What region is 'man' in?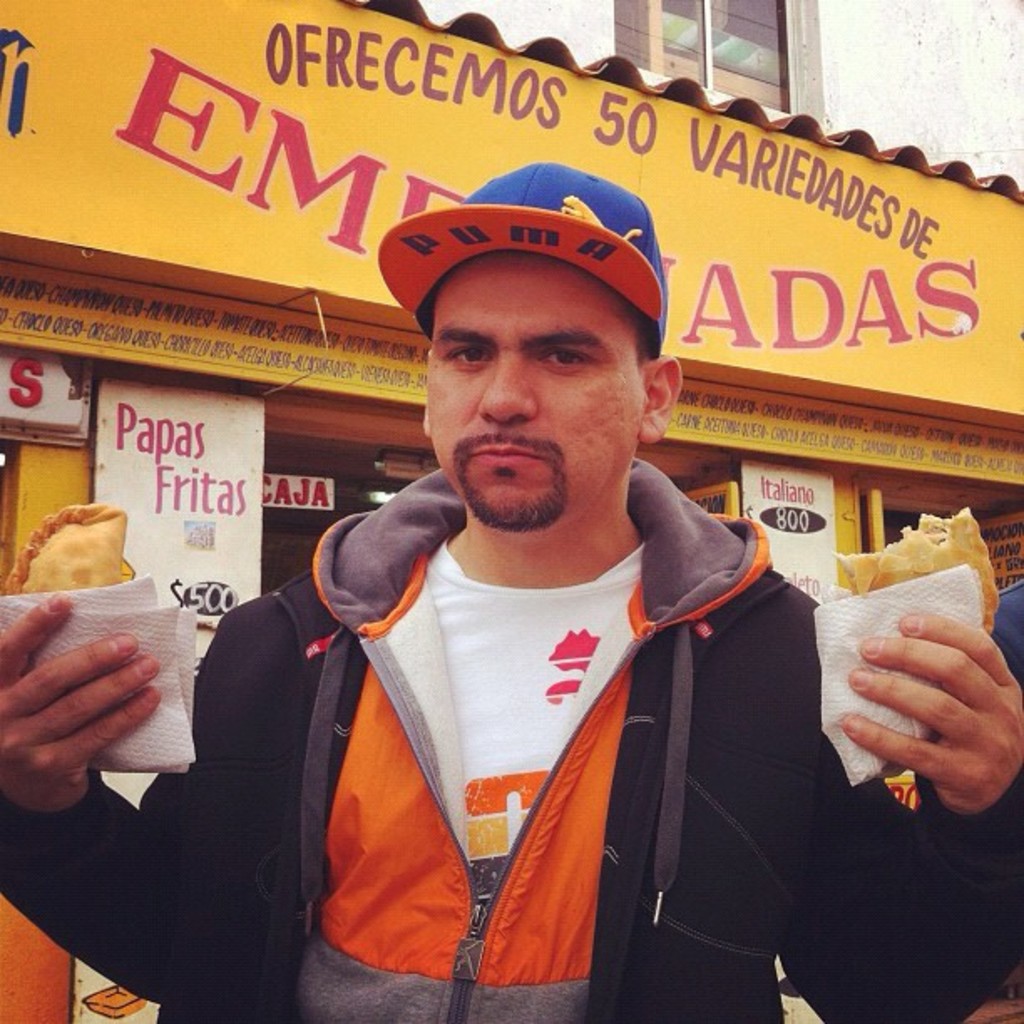
(2, 156, 1022, 1022).
